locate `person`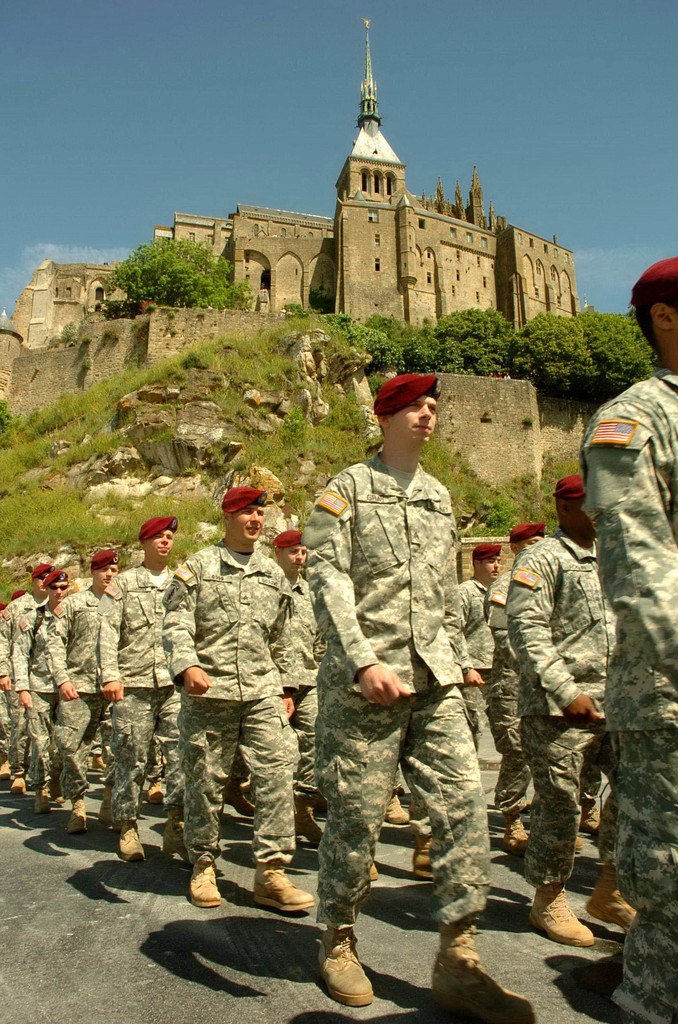
(x1=581, y1=253, x2=677, y2=1023)
